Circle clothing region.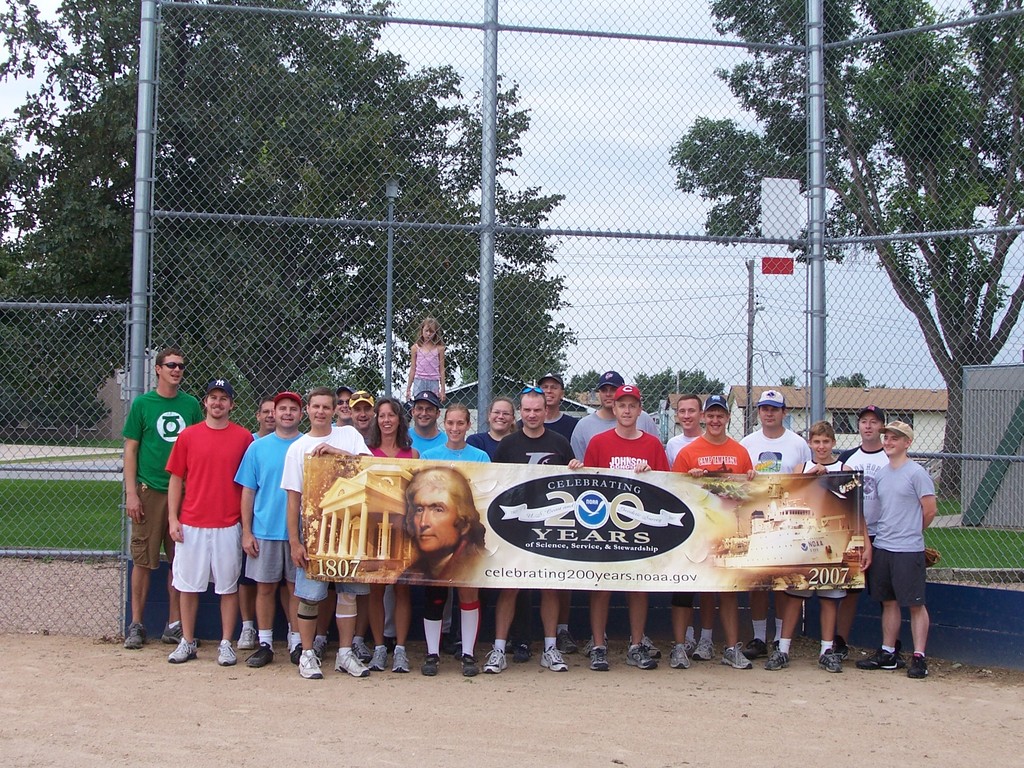
Region: {"left": 744, "top": 429, "right": 803, "bottom": 474}.
